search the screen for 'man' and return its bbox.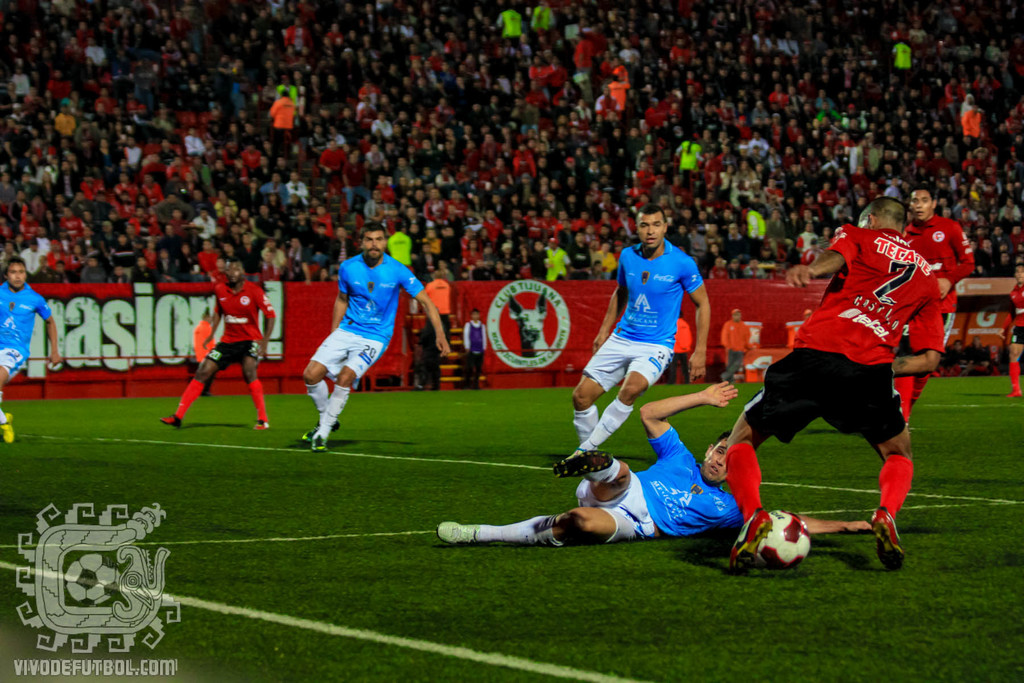
Found: bbox=[902, 186, 977, 410].
